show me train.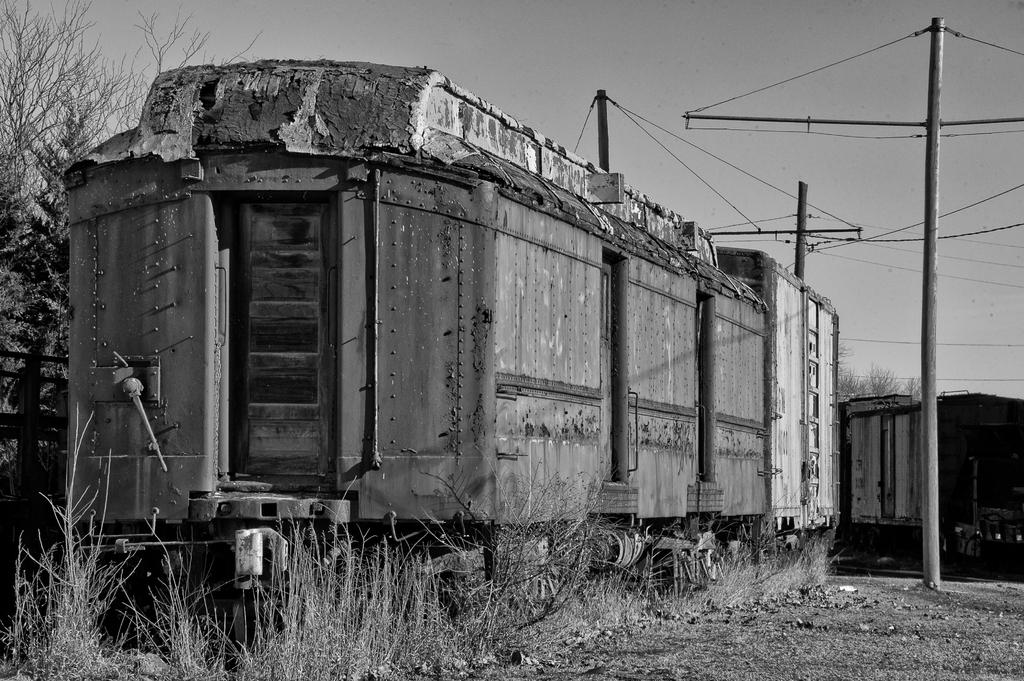
train is here: l=59, t=61, r=842, b=655.
